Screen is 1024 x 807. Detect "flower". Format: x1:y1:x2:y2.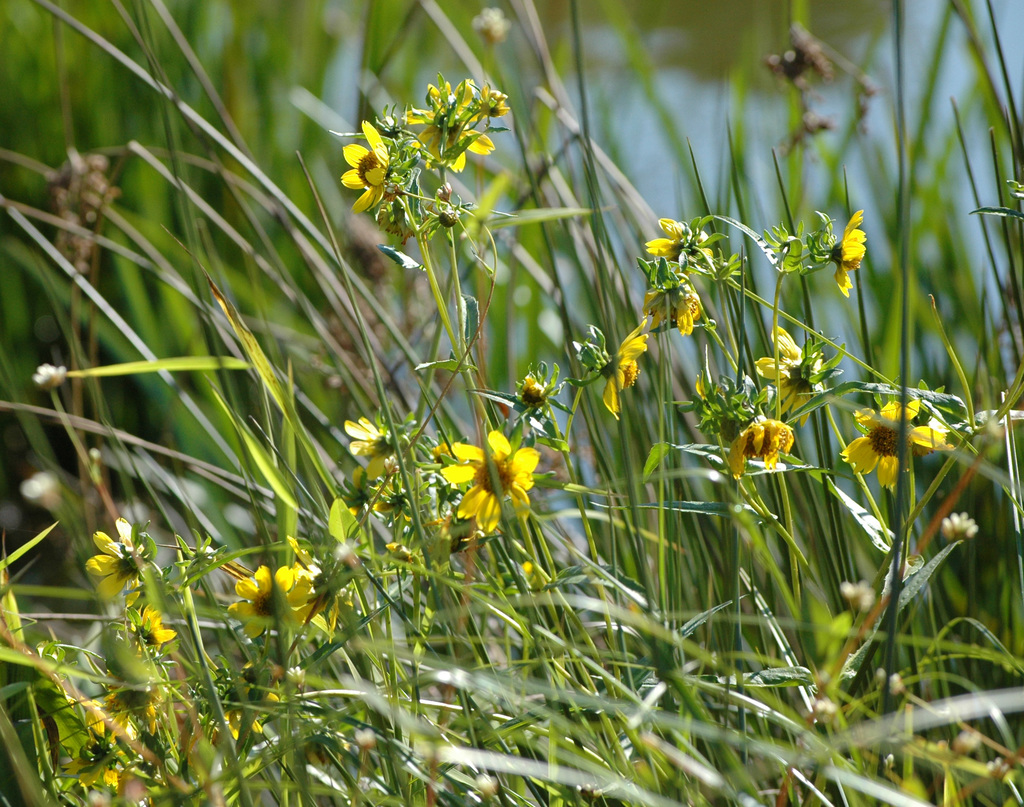
338:414:416:492.
